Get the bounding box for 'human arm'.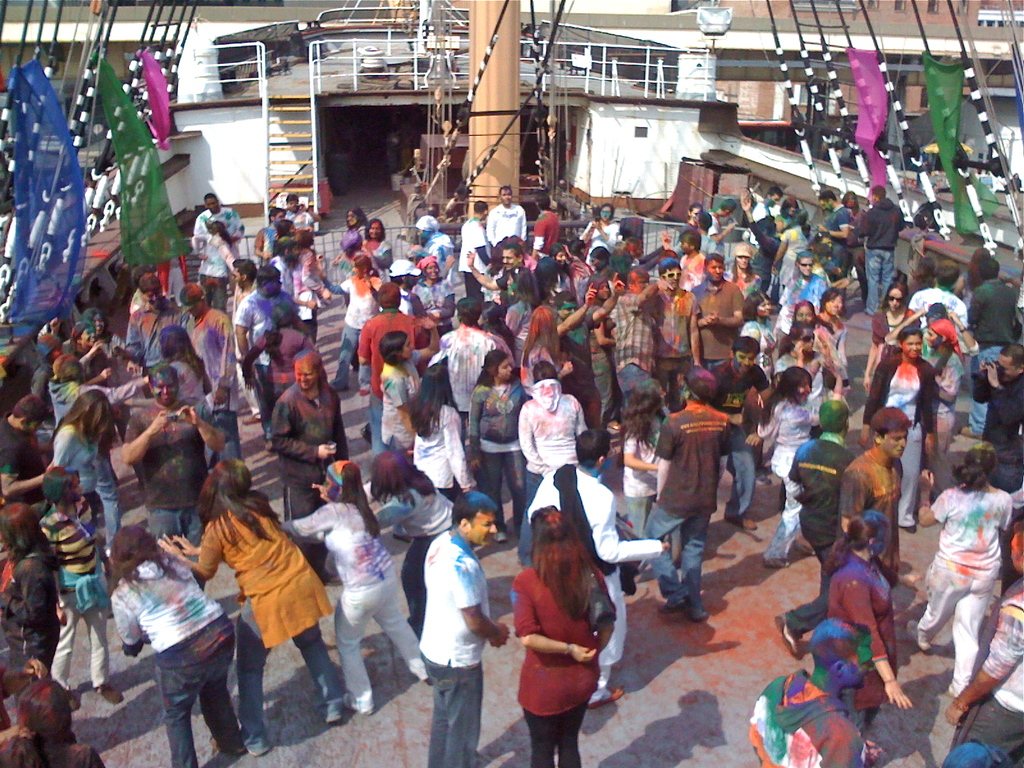
712,281,747,327.
